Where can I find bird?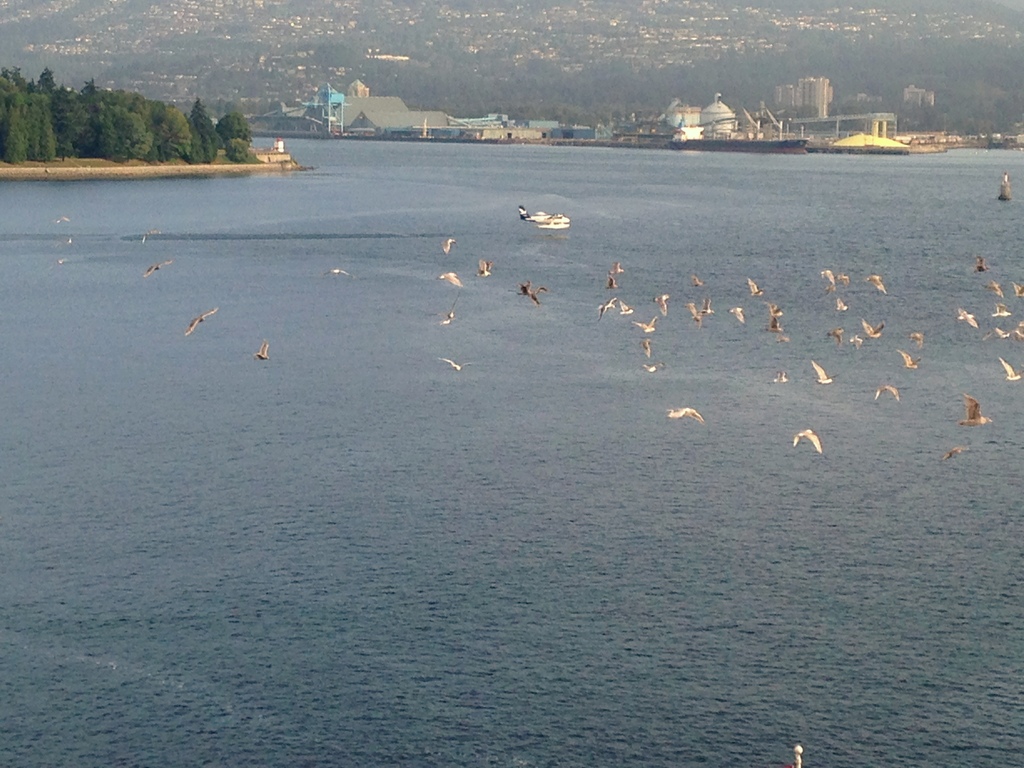
You can find it at locate(180, 307, 220, 335).
